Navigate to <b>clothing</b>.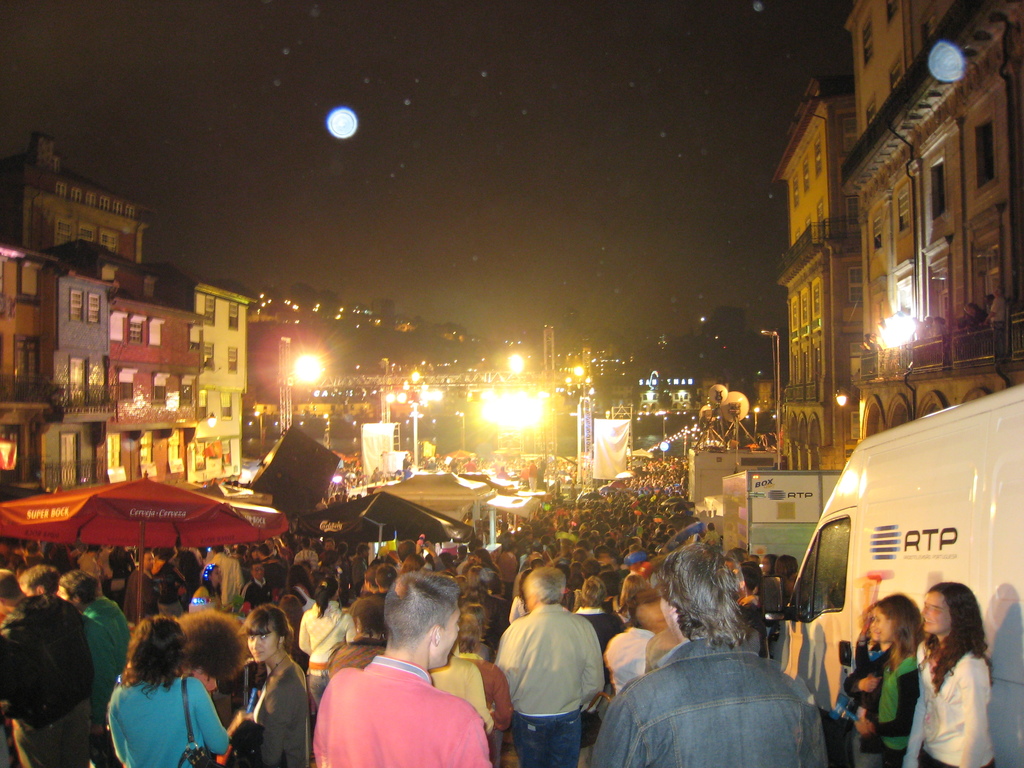
Navigation target: Rect(307, 650, 486, 767).
